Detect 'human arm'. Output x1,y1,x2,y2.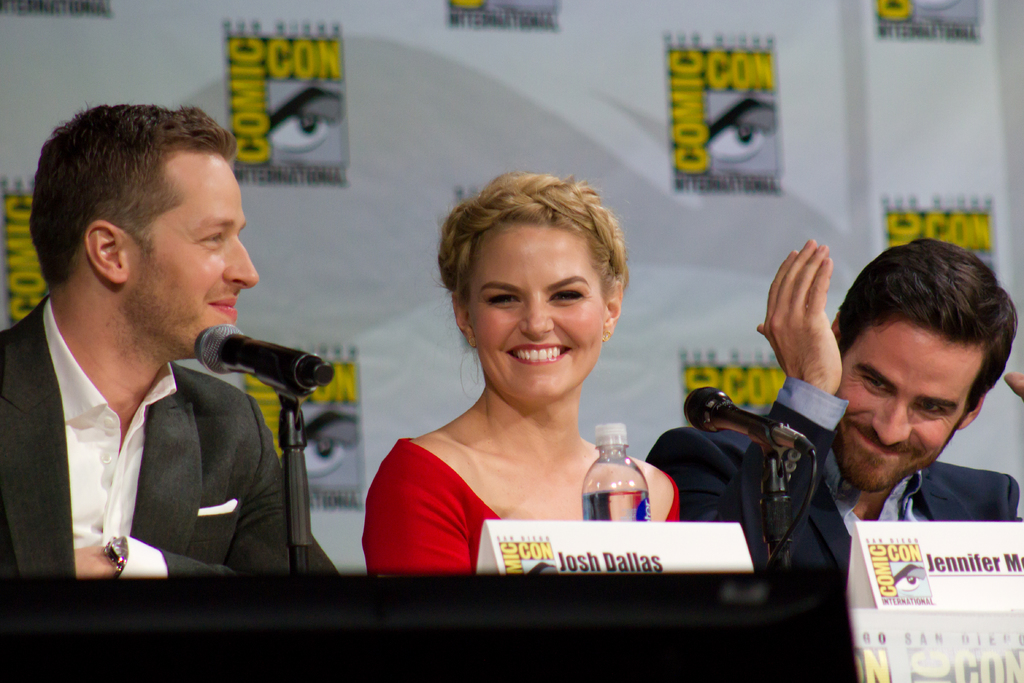
76,397,341,576.
